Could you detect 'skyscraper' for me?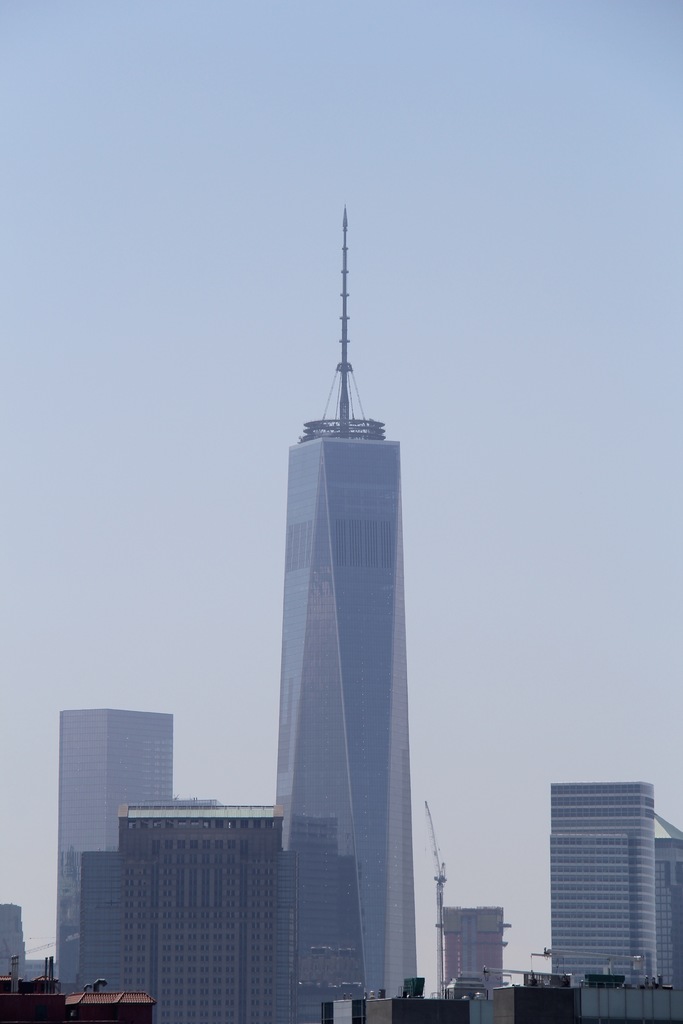
Detection result: 42/705/174/997.
